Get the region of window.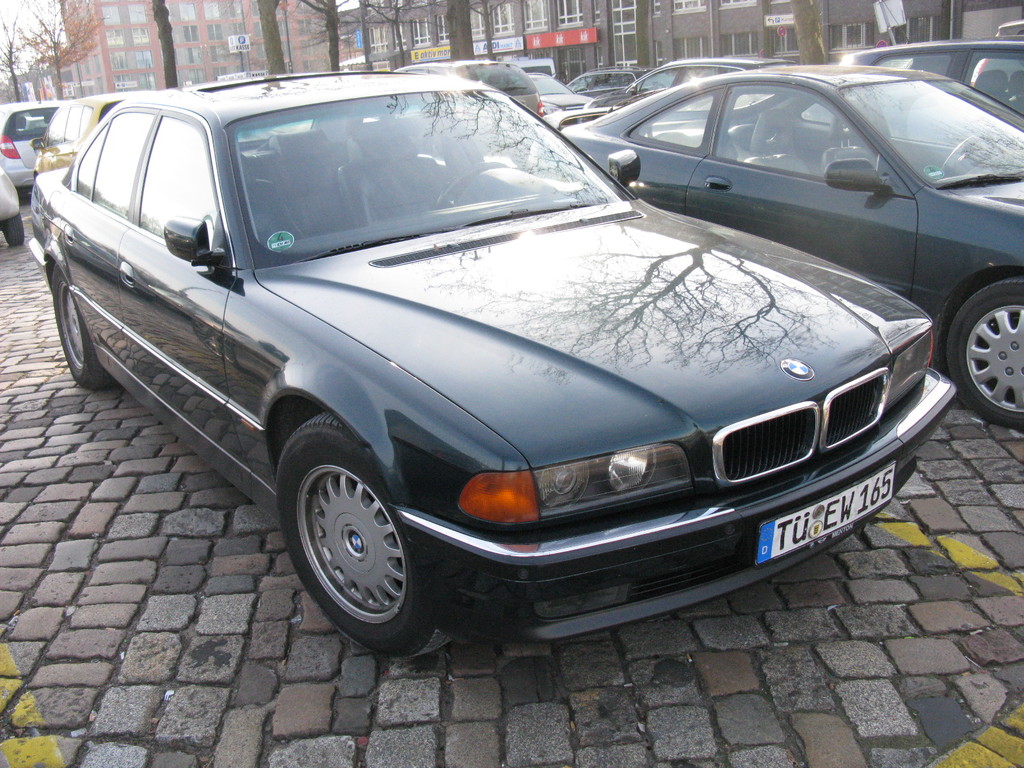
[90,85,92,92].
